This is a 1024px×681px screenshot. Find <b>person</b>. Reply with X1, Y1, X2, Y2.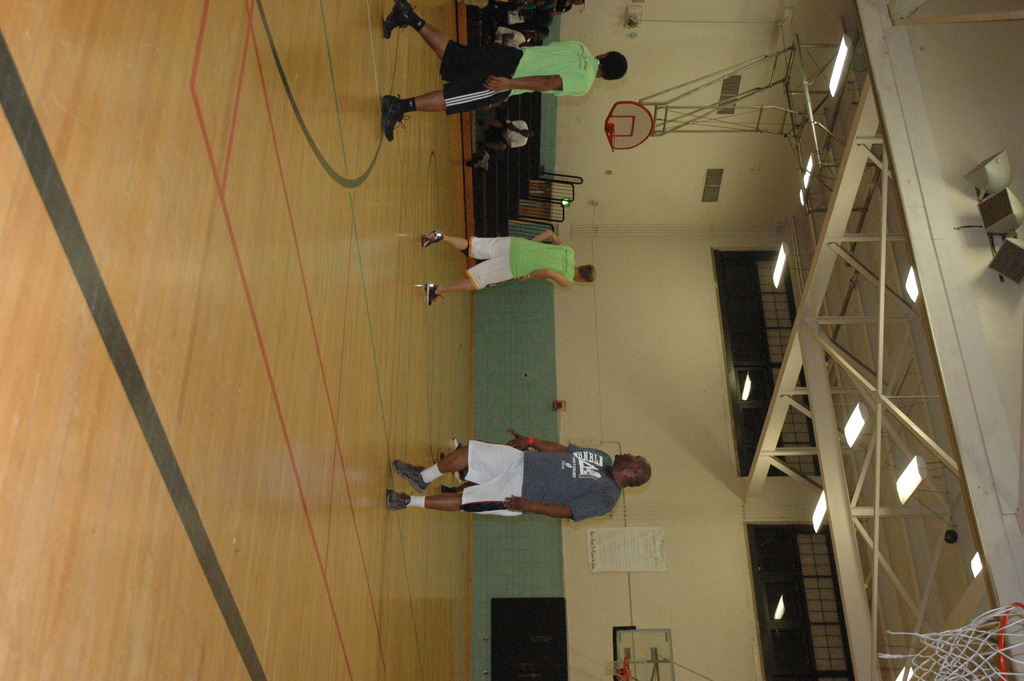
419, 421, 644, 536.
